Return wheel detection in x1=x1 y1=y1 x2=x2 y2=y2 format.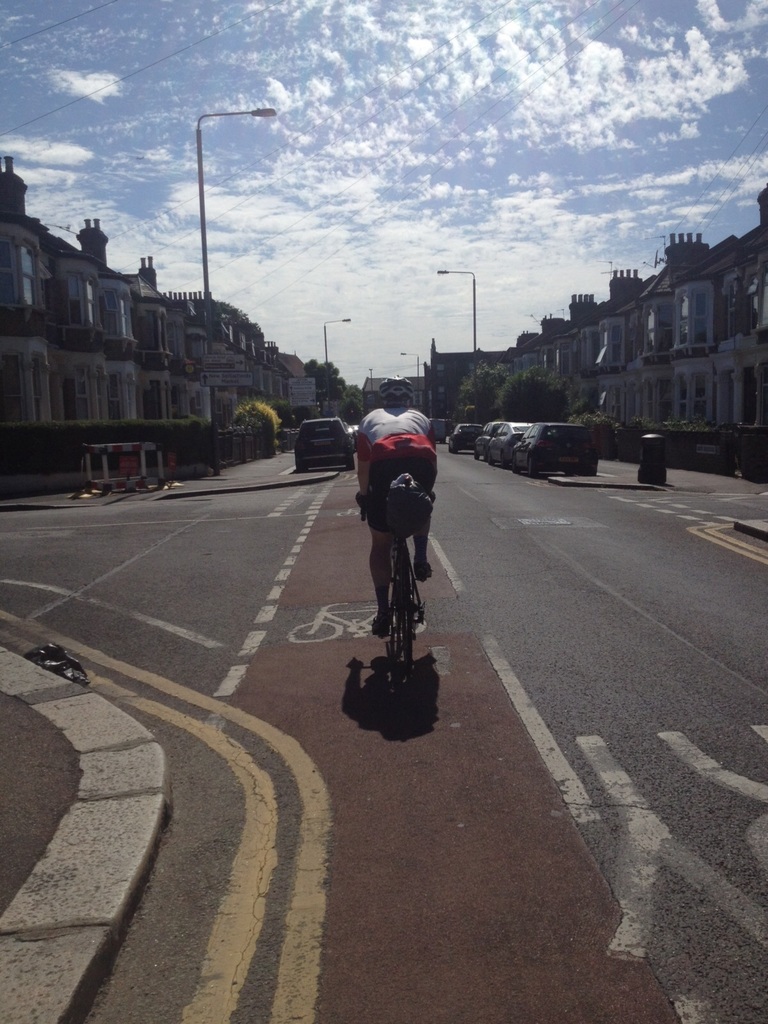
x1=529 y1=462 x2=544 y2=478.
